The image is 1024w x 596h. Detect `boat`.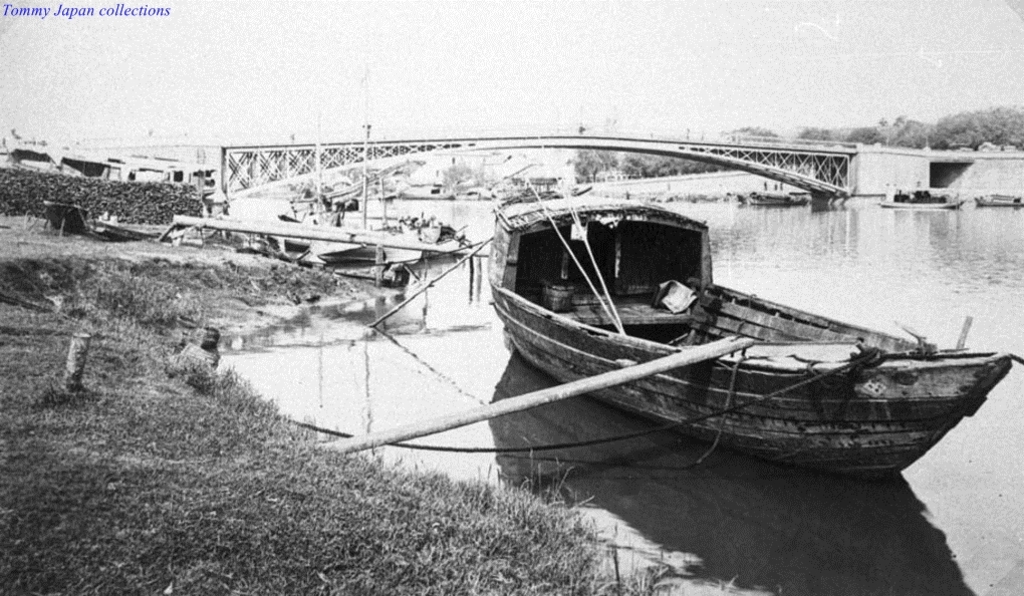
Detection: box=[431, 145, 1010, 500].
